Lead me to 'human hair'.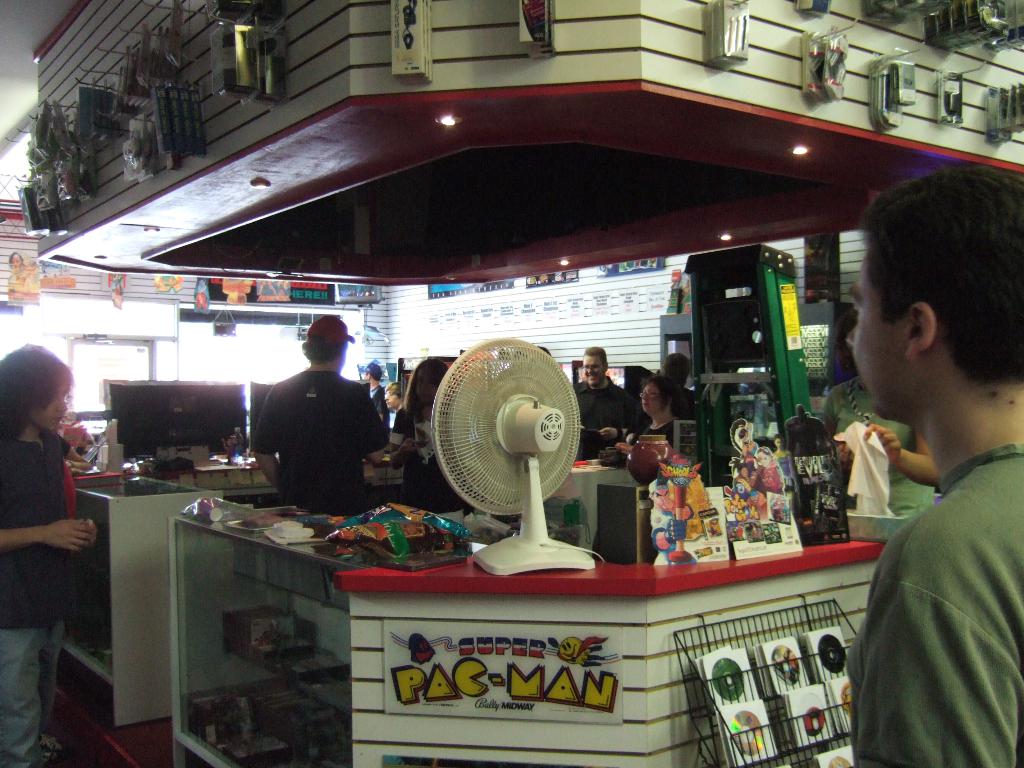
Lead to (left=386, top=380, right=406, bottom=401).
